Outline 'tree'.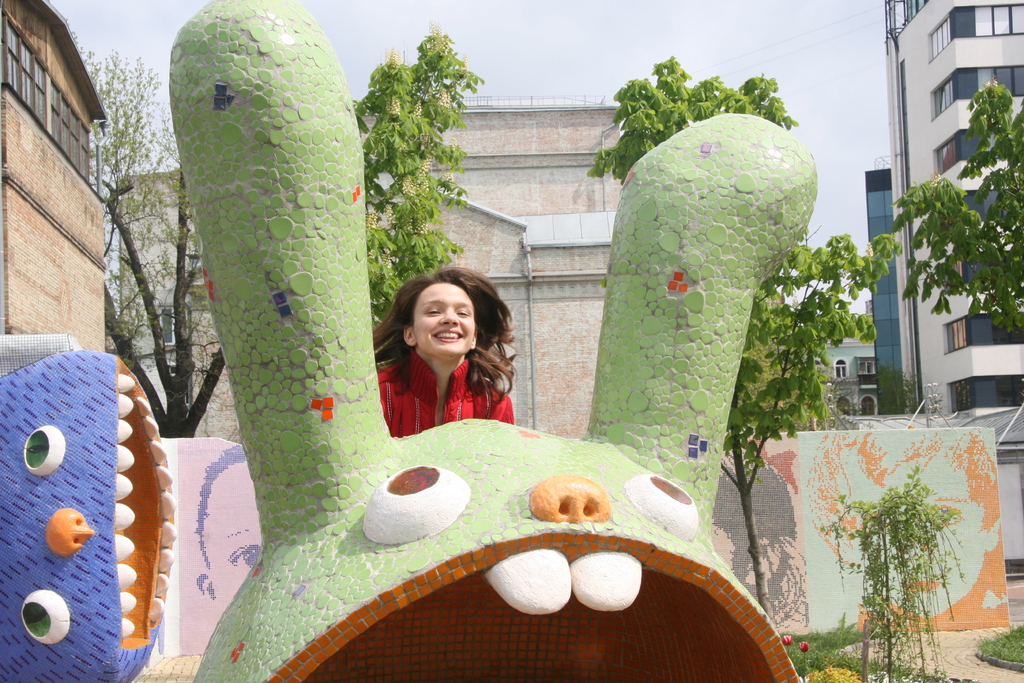
Outline: <box>882,115,1009,396</box>.
